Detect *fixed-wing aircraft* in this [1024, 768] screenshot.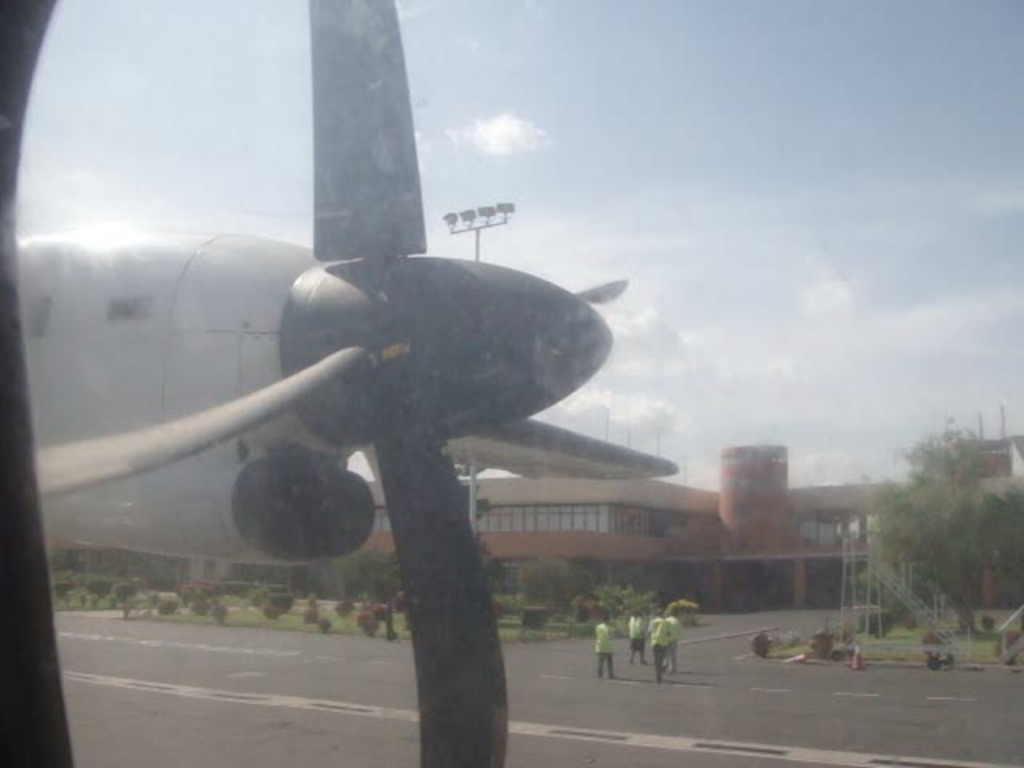
Detection: 0 0 680 766.
